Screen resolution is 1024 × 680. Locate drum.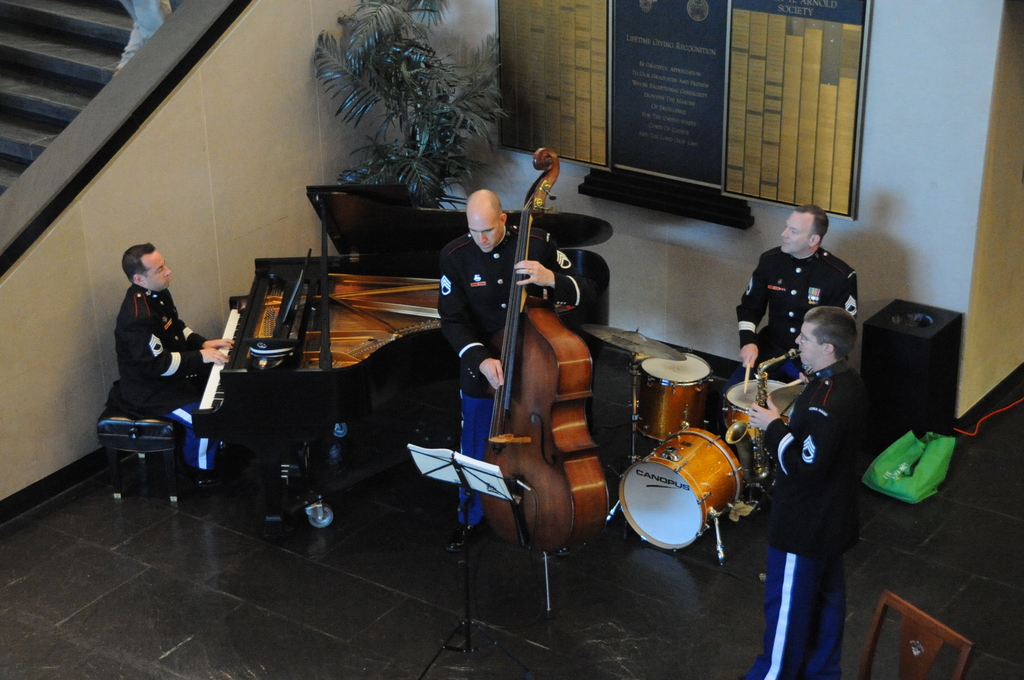
Rect(724, 376, 787, 447).
